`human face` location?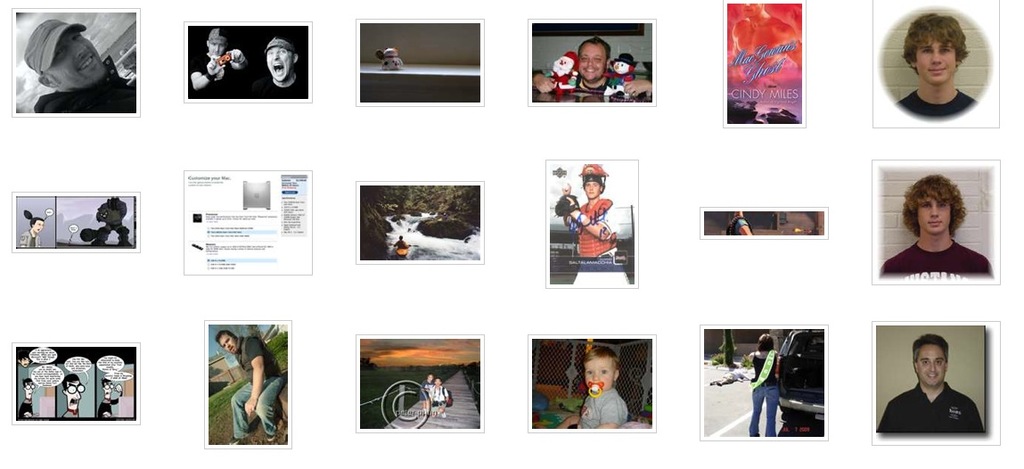
<bbox>207, 38, 224, 63</bbox>
